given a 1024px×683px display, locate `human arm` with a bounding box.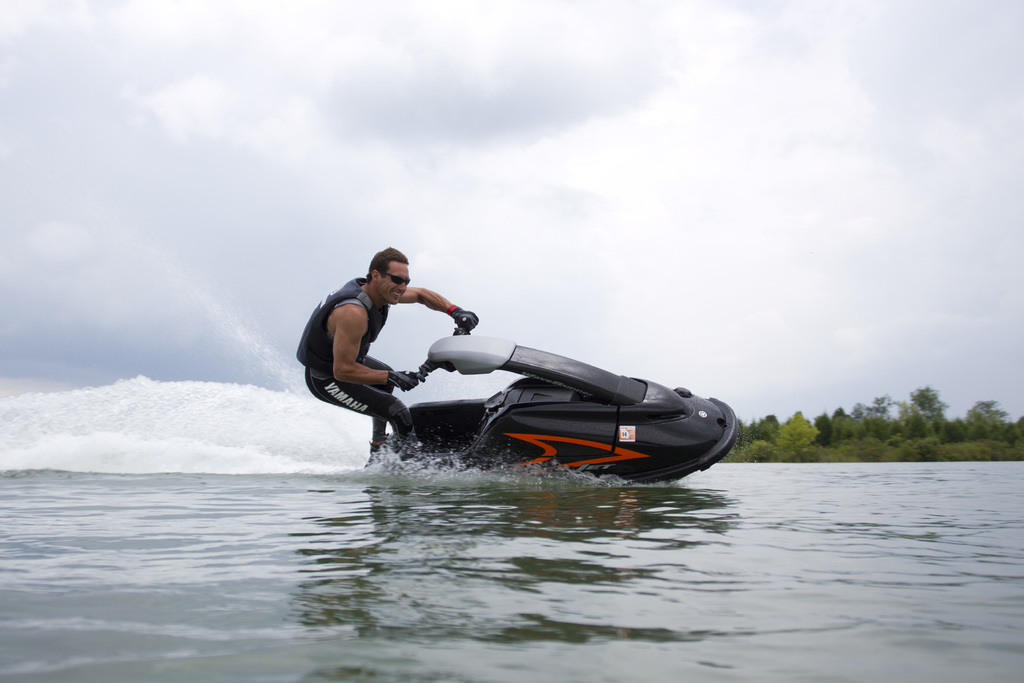
Located: region(330, 307, 424, 391).
